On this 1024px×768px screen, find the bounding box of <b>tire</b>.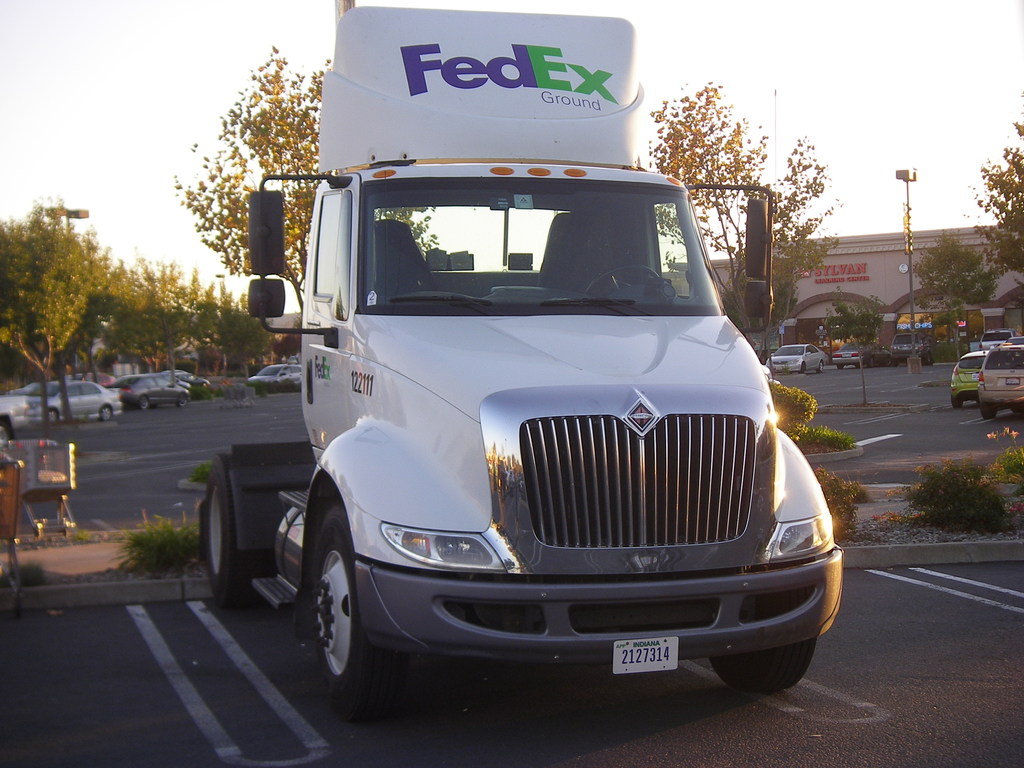
Bounding box: 0:422:12:442.
